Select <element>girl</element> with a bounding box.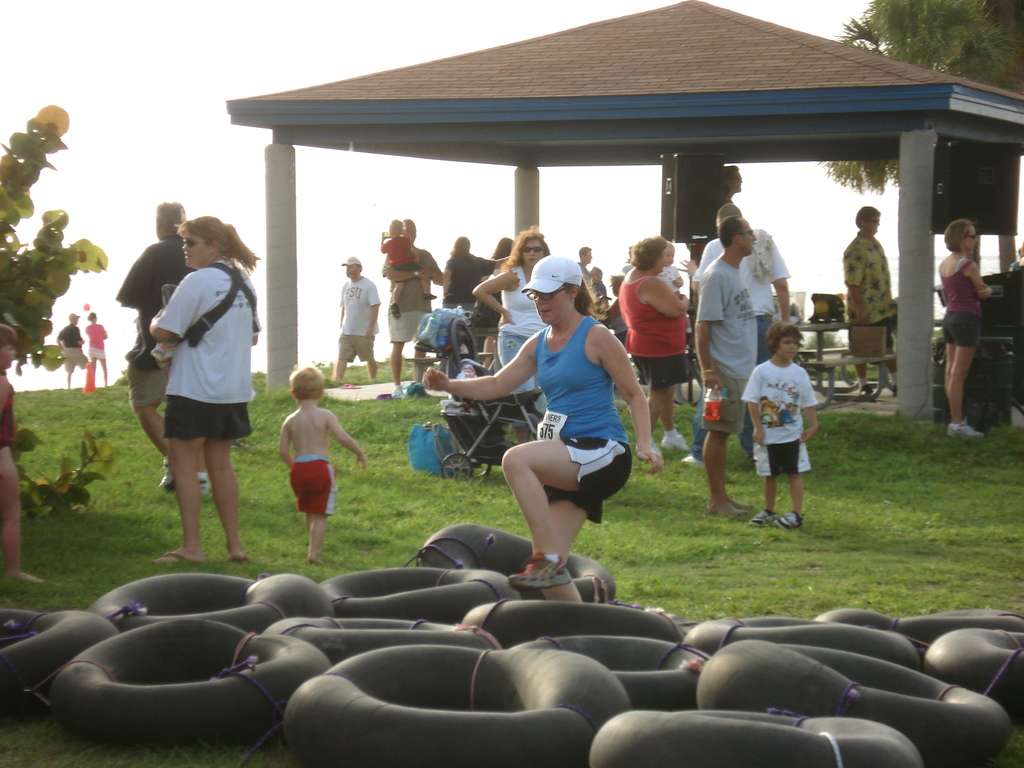
[148, 214, 262, 570].
